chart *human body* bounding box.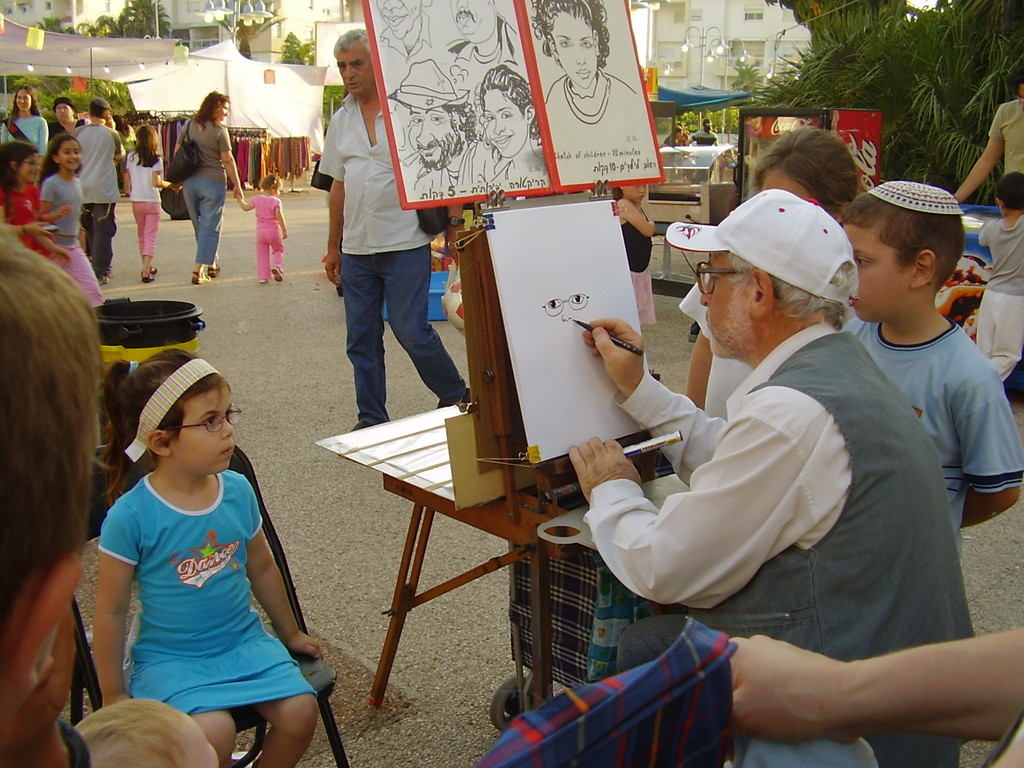
Charted: x1=0 y1=86 x2=51 y2=159.
